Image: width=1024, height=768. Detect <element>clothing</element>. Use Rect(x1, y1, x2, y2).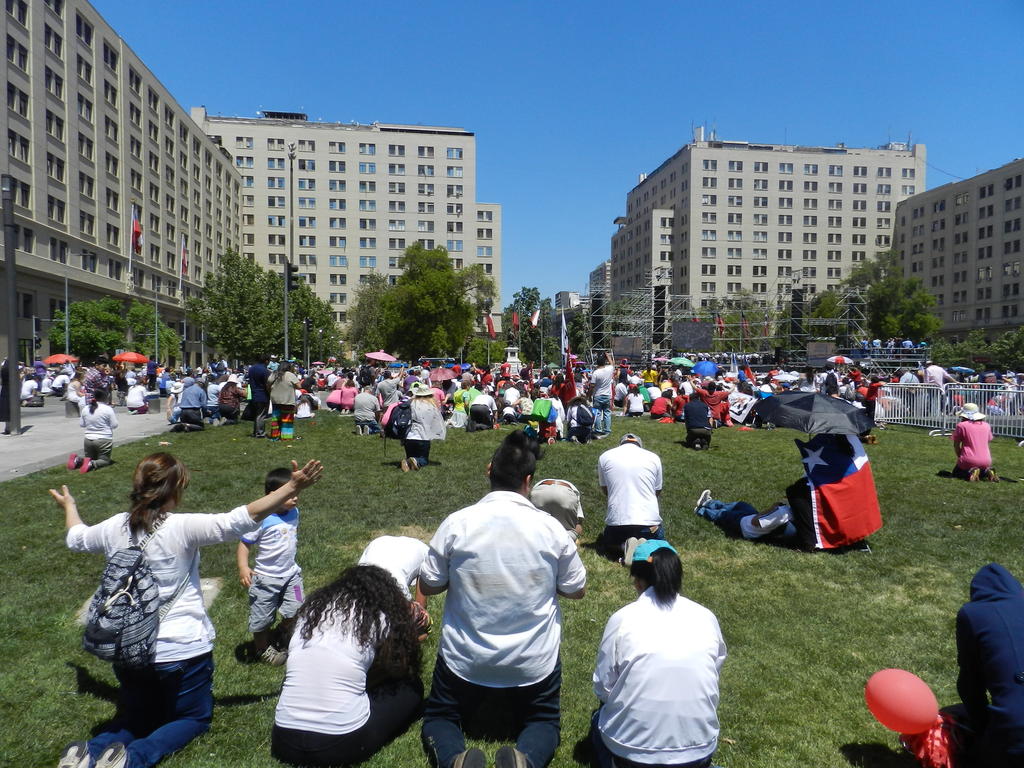
Rect(563, 403, 584, 440).
